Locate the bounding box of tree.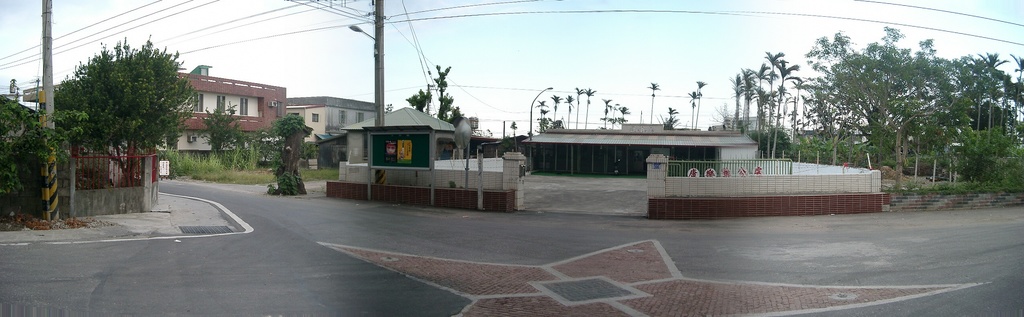
Bounding box: [x1=620, y1=105, x2=628, y2=122].
